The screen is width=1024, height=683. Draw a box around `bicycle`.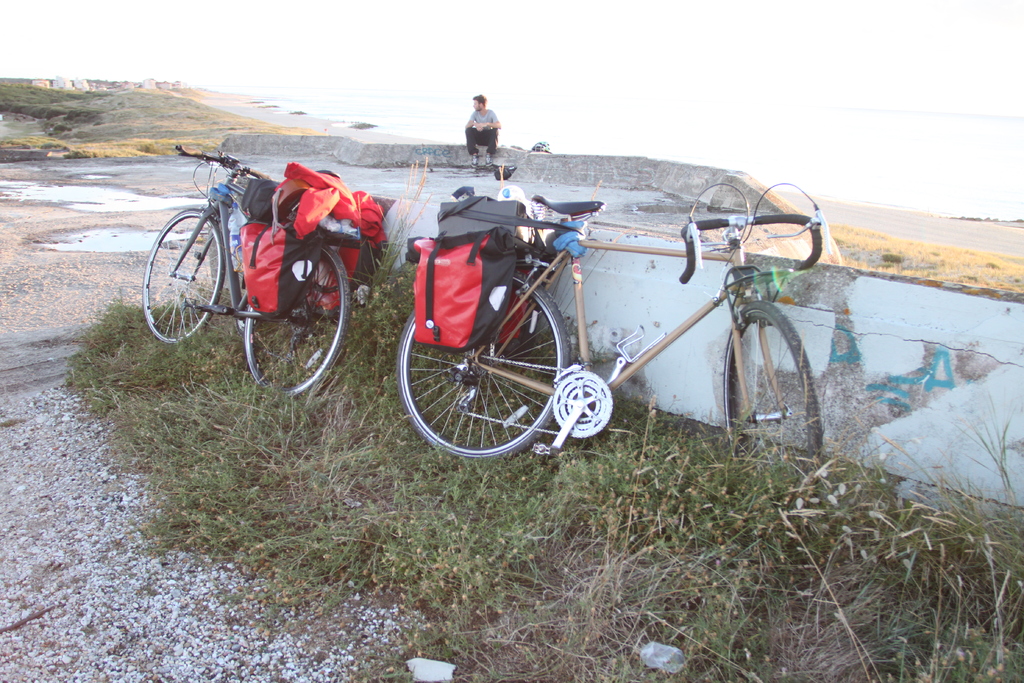
bbox=[374, 144, 842, 466].
